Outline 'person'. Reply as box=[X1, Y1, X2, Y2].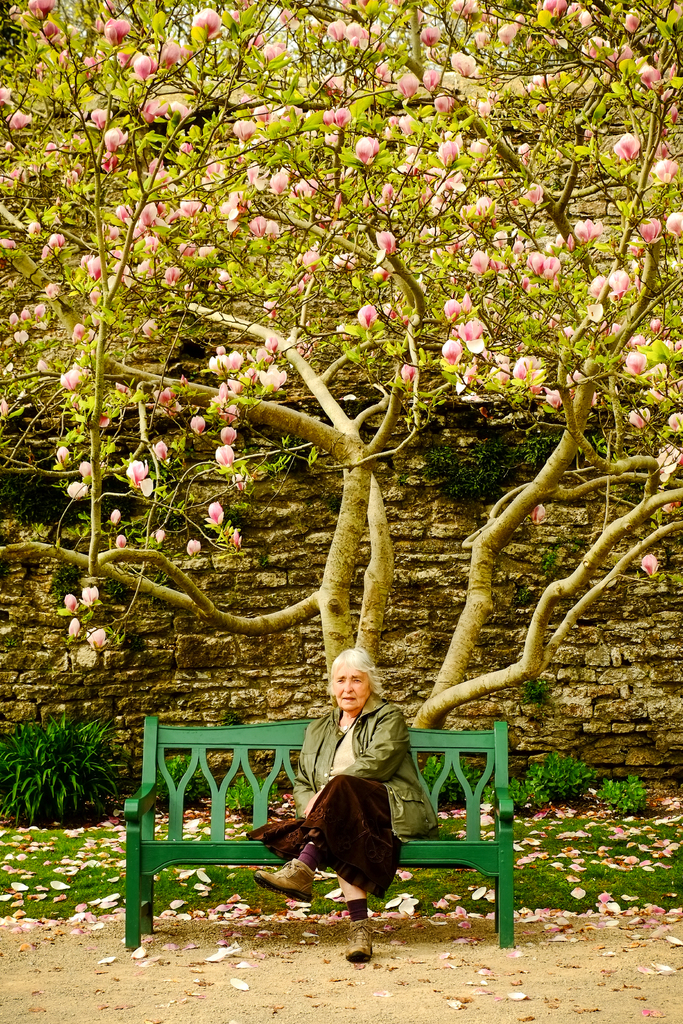
box=[245, 639, 429, 954].
